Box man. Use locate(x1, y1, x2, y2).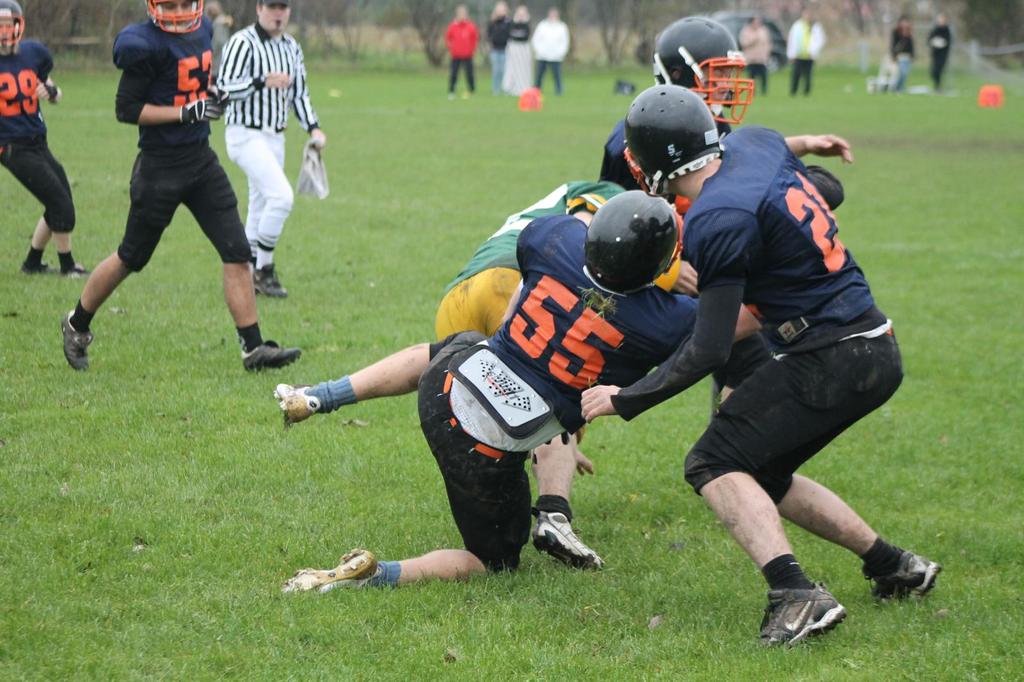
locate(269, 185, 749, 588).
